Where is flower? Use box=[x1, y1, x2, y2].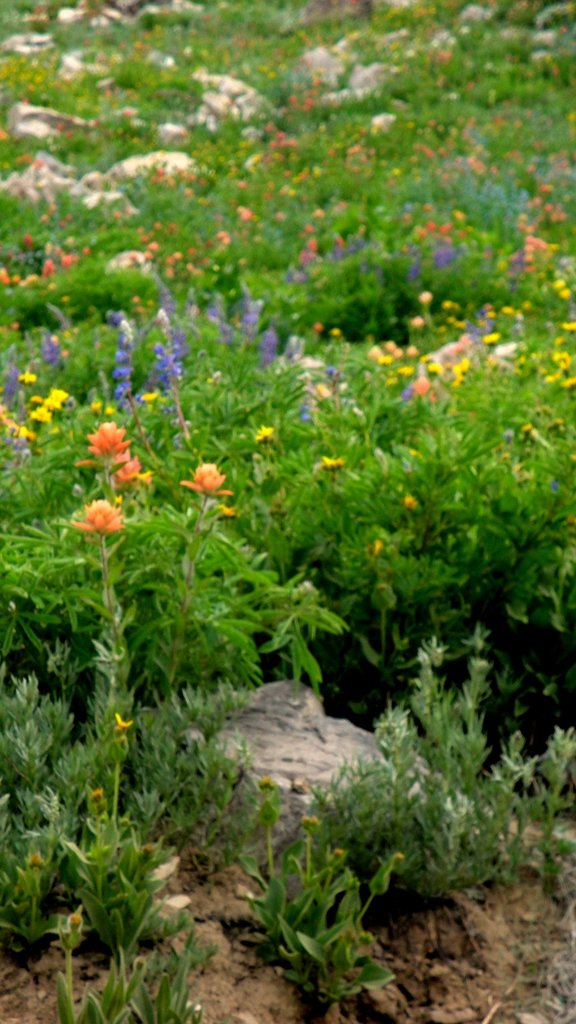
box=[116, 450, 156, 483].
